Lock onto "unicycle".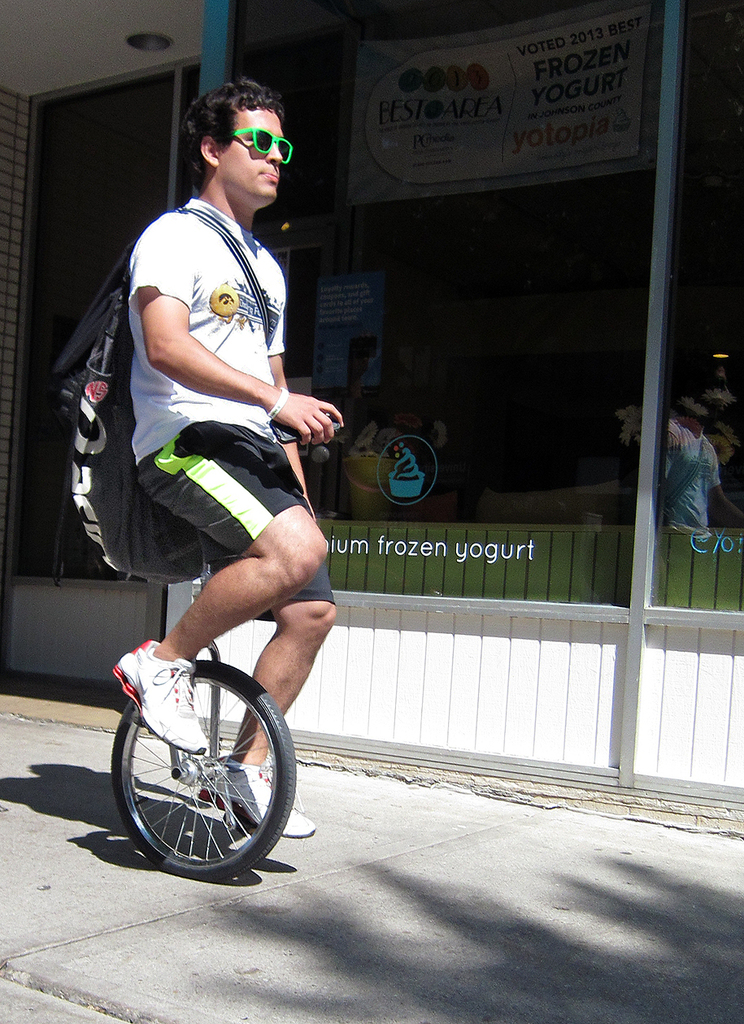
Locked: l=107, t=559, r=298, b=883.
